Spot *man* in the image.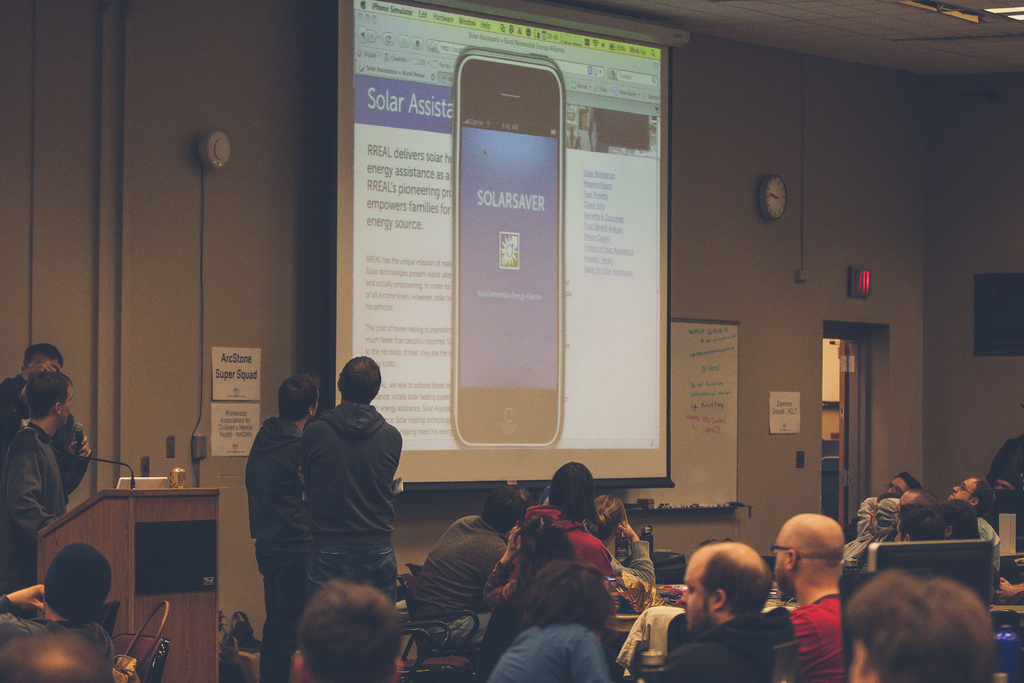
*man* found at left=296, top=354, right=404, bottom=610.
